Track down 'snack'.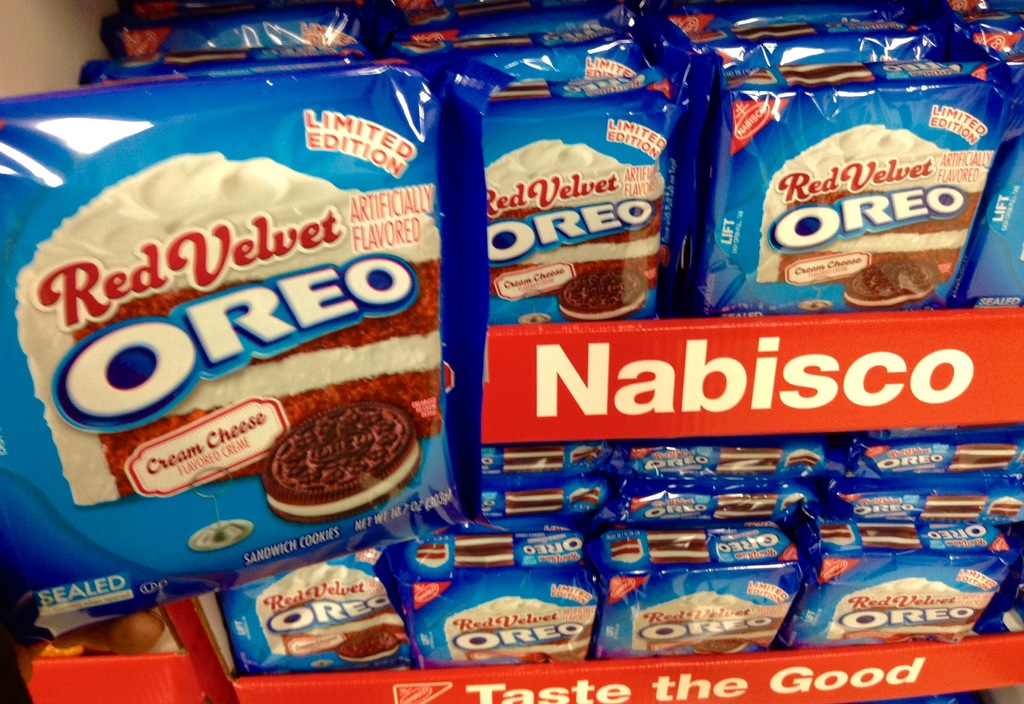
Tracked to x1=508 y1=495 x2=566 y2=514.
